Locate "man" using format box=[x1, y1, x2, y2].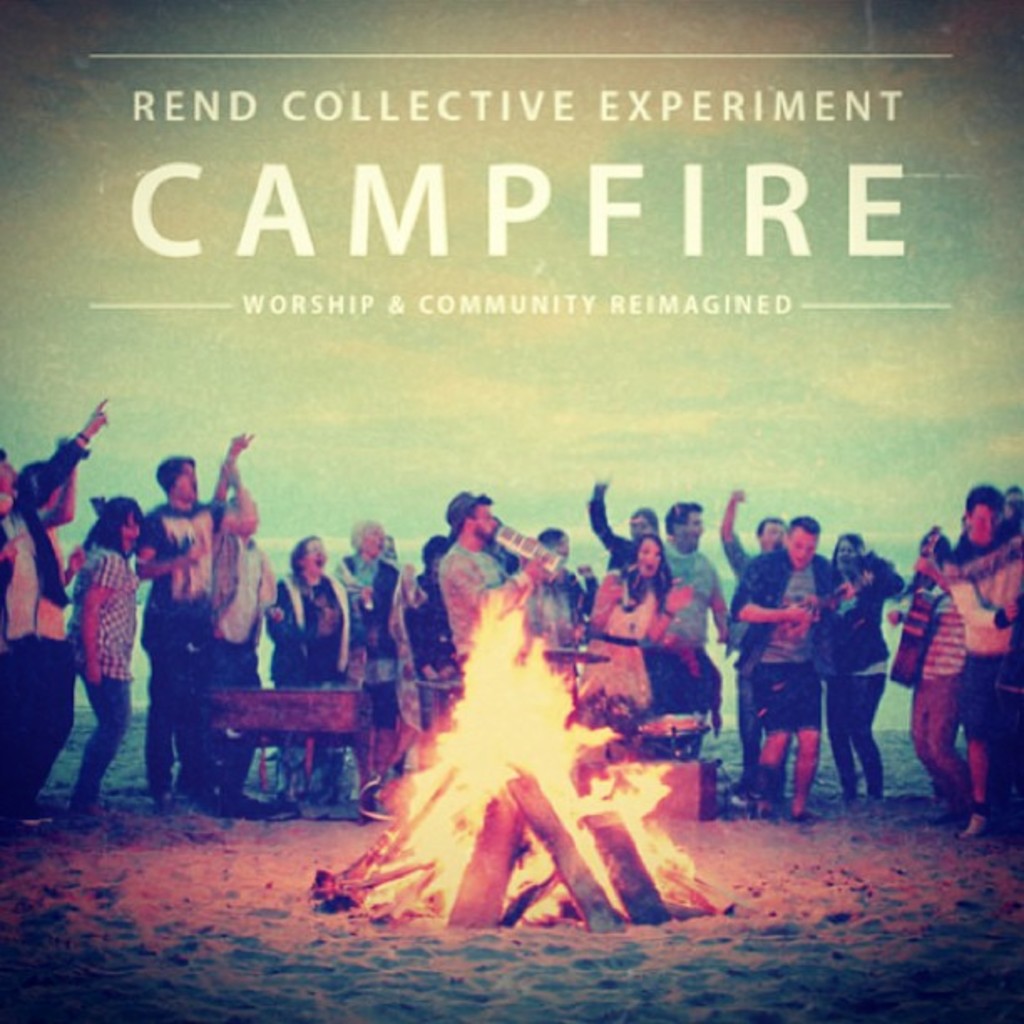
box=[0, 388, 114, 837].
